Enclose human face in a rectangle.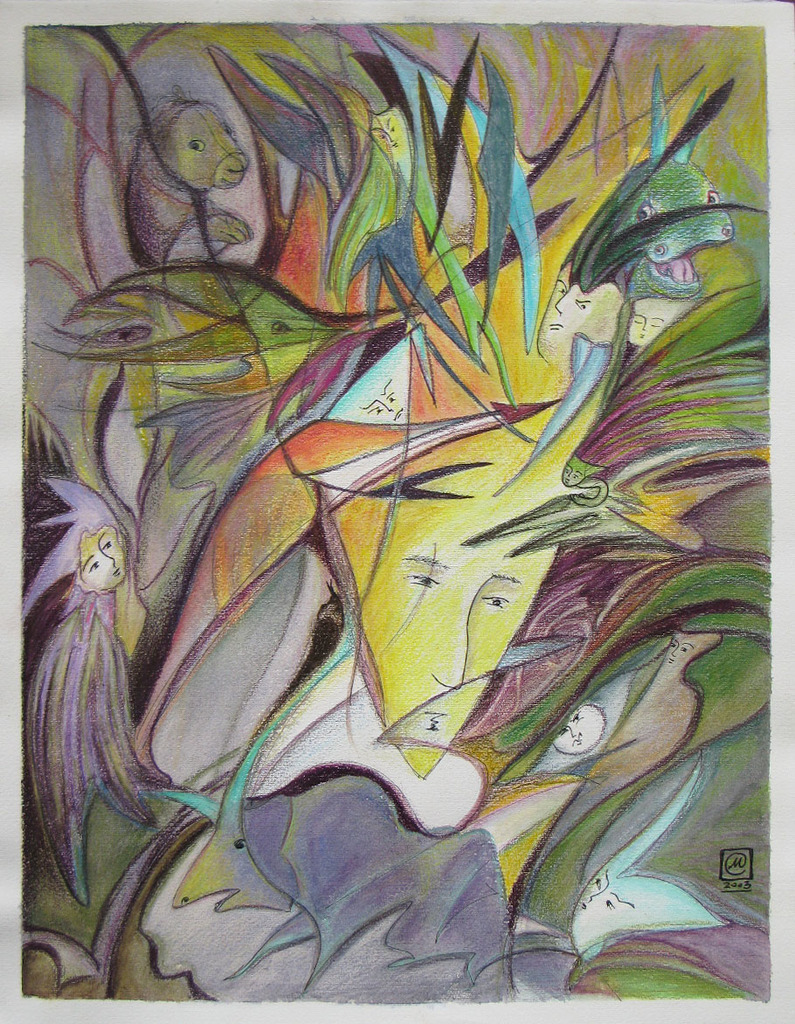
371,111,408,151.
